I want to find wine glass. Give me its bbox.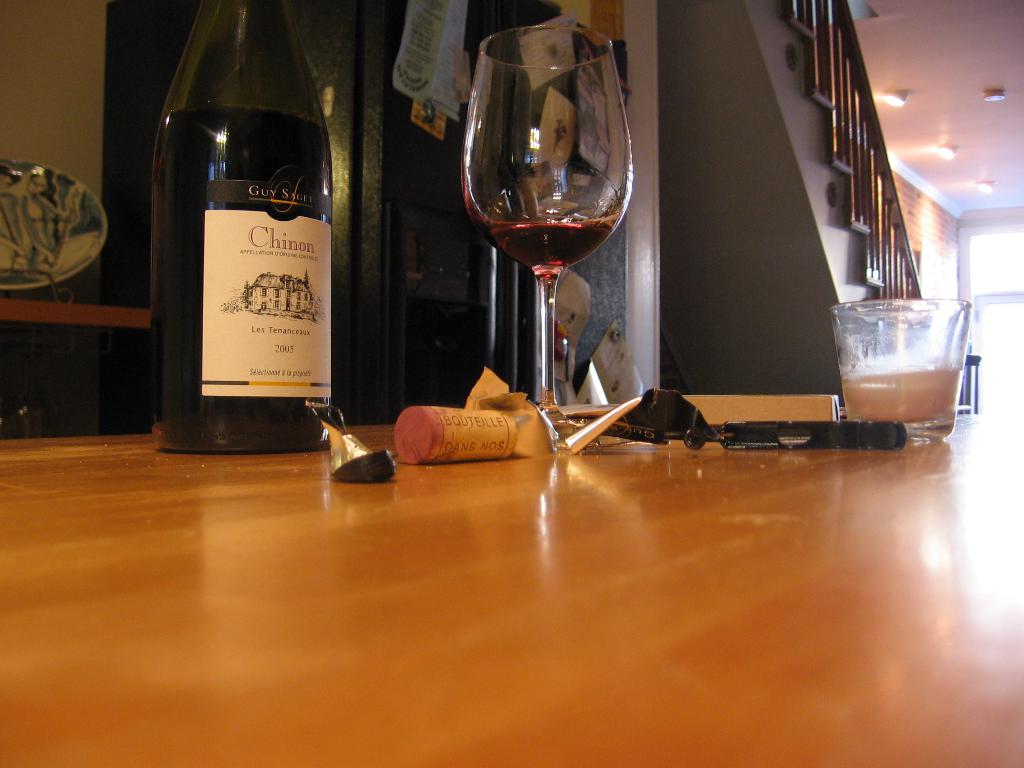
(461, 24, 636, 454).
